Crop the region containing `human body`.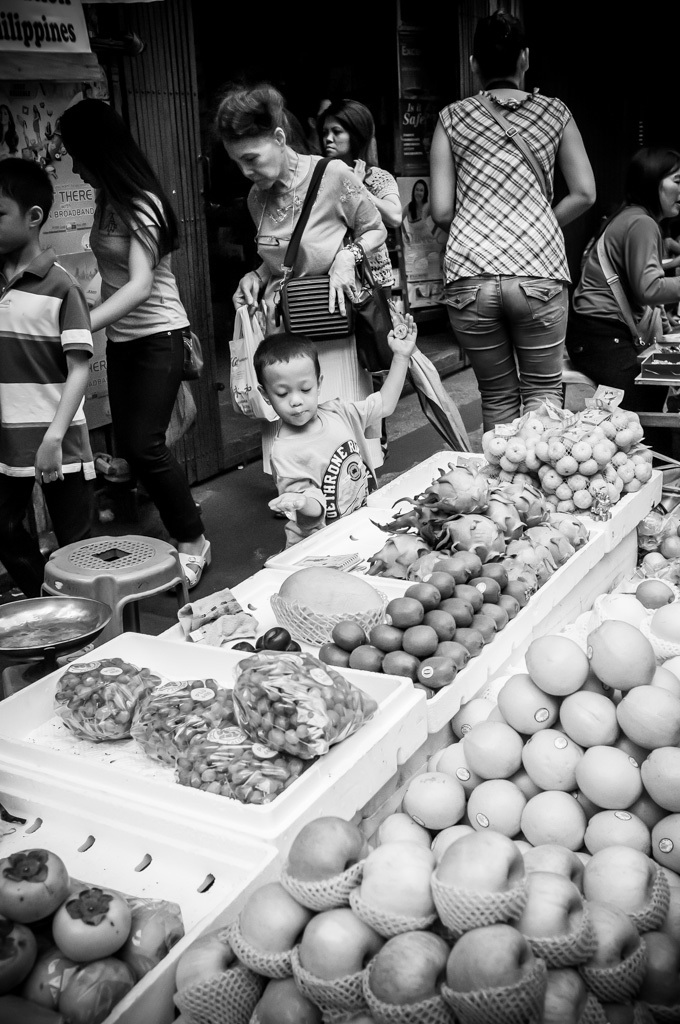
Crop region: <bbox>0, 158, 95, 601</bbox>.
